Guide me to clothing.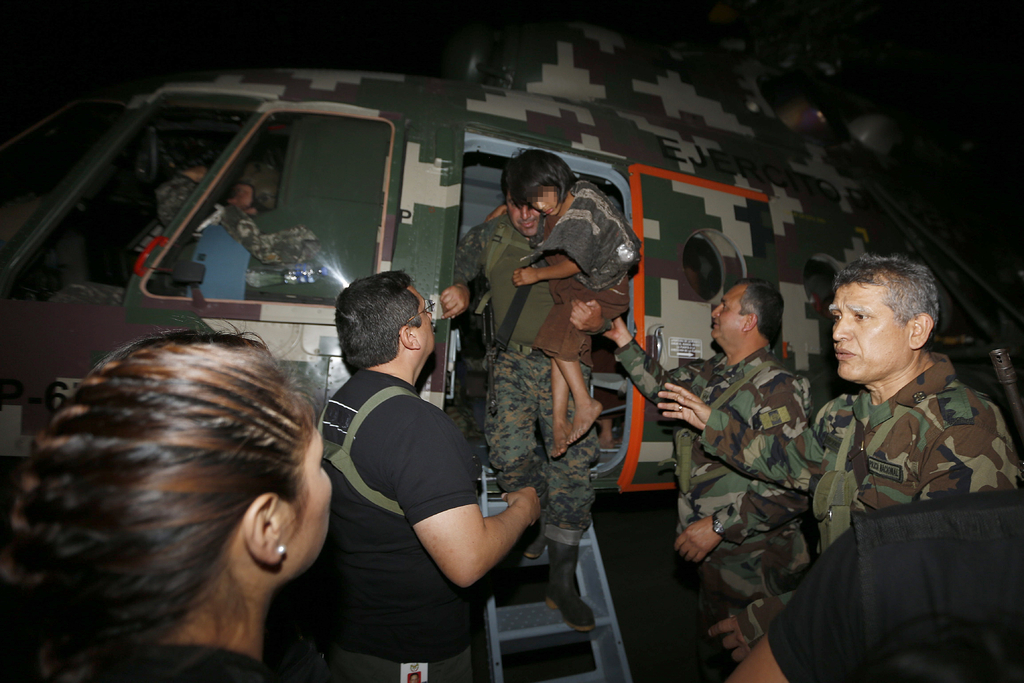
Guidance: (705,388,1015,552).
